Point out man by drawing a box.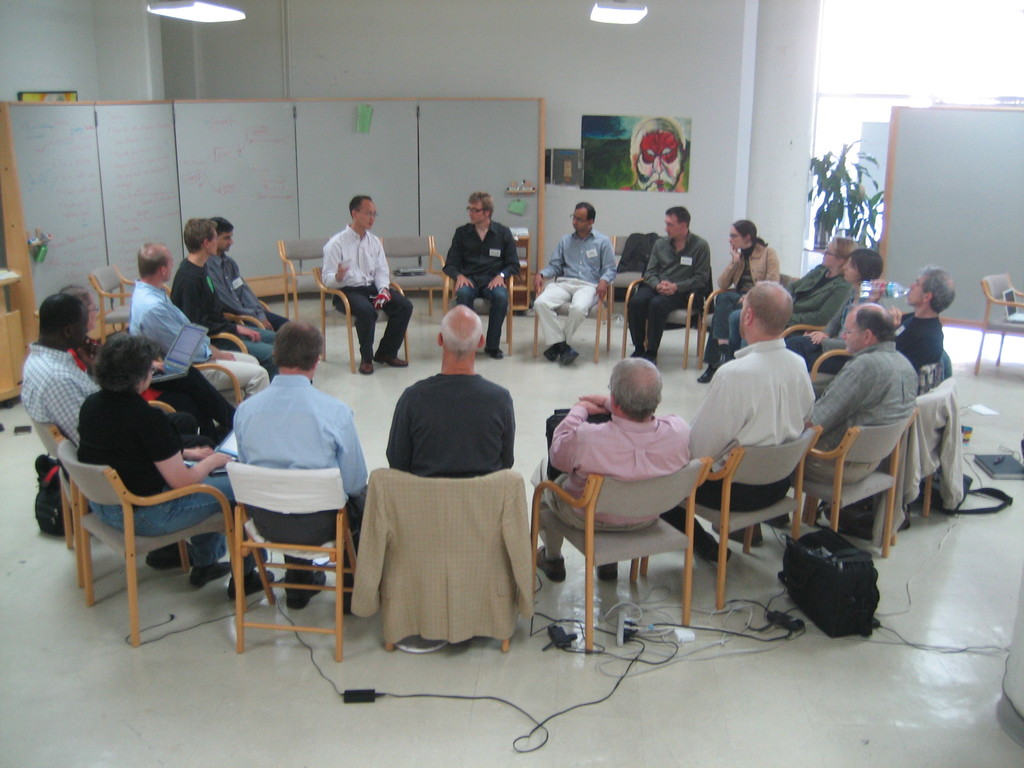
<bbox>384, 303, 515, 483</bbox>.
